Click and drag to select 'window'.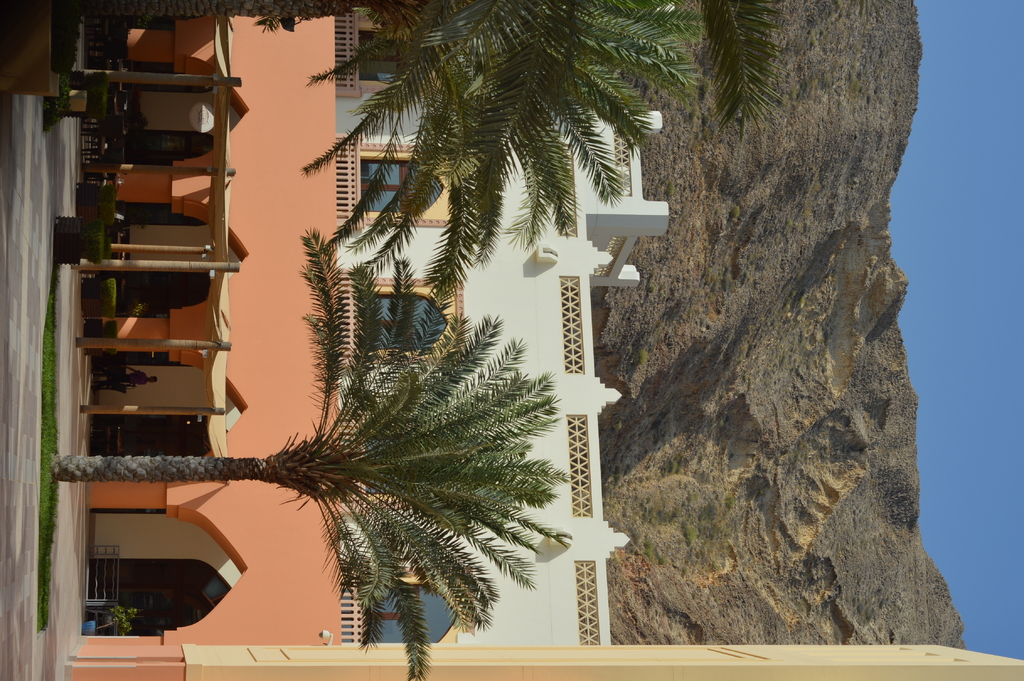
Selection: 355/148/447/226.
